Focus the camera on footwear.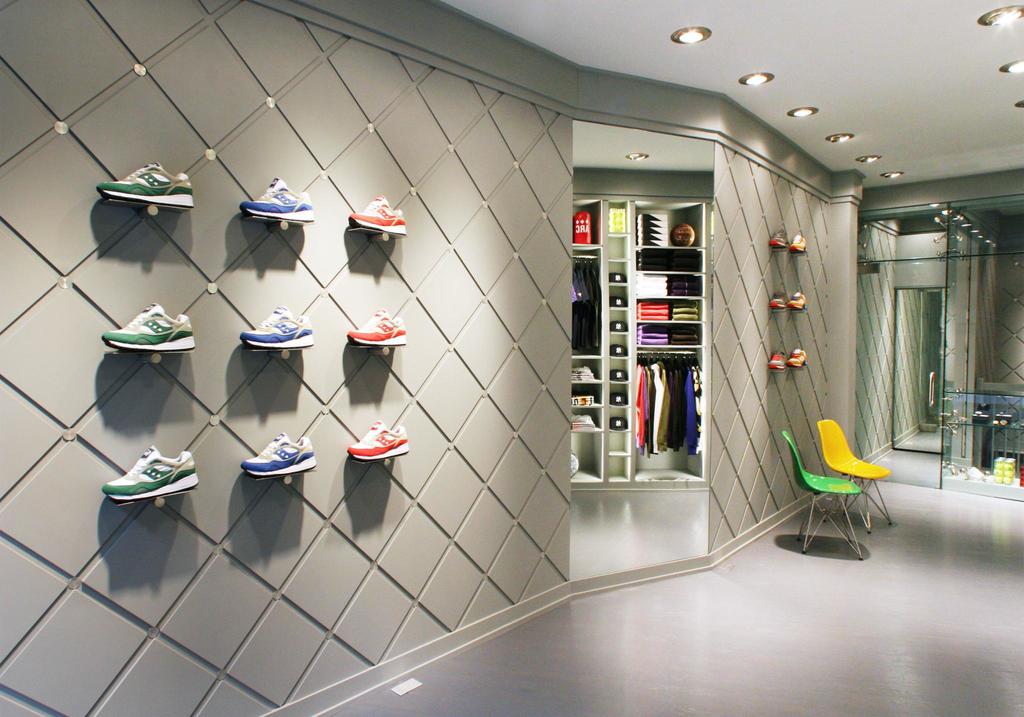
Focus region: pyautogui.locateOnScreen(88, 447, 197, 517).
